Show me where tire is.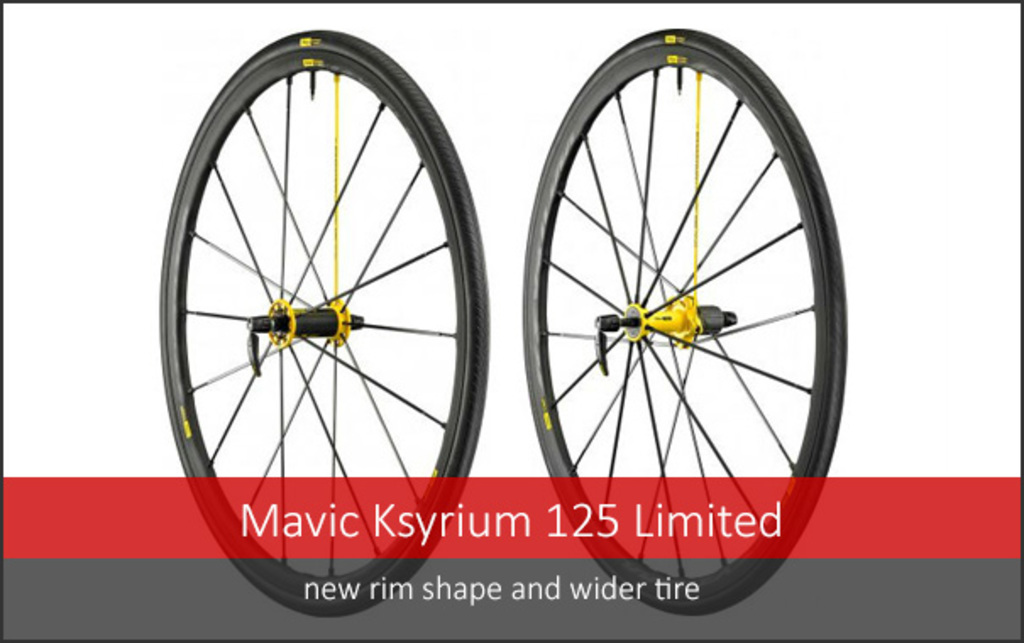
tire is at x1=162 y1=25 x2=487 y2=614.
